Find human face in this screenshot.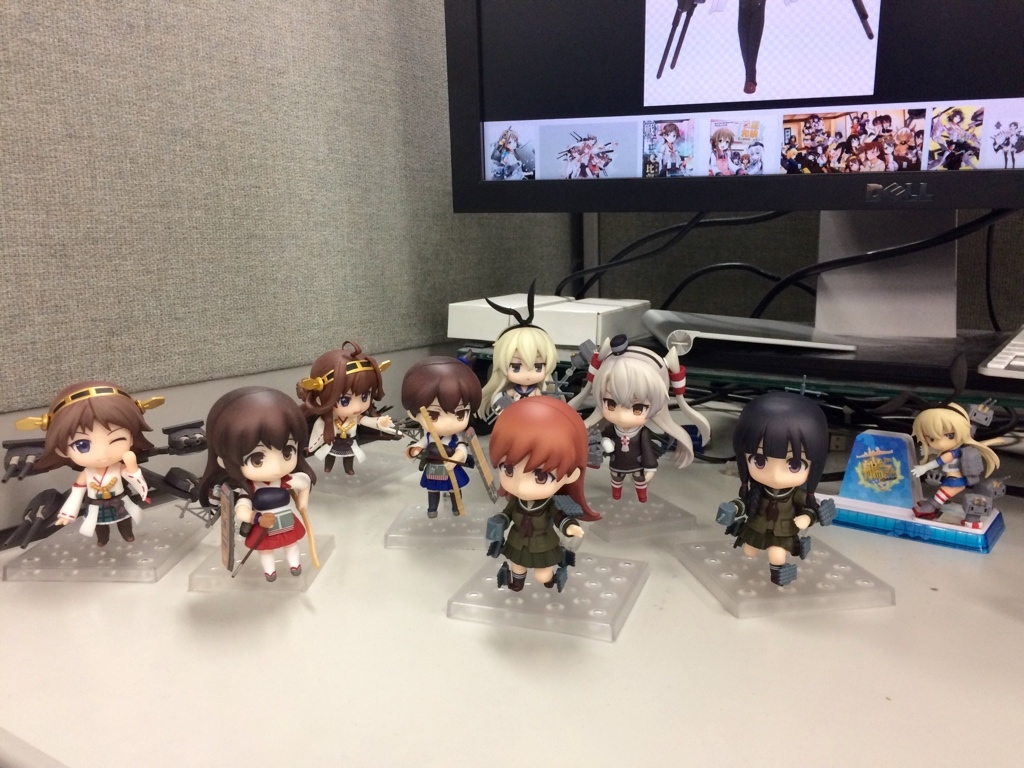
The bounding box for human face is [x1=332, y1=385, x2=375, y2=424].
